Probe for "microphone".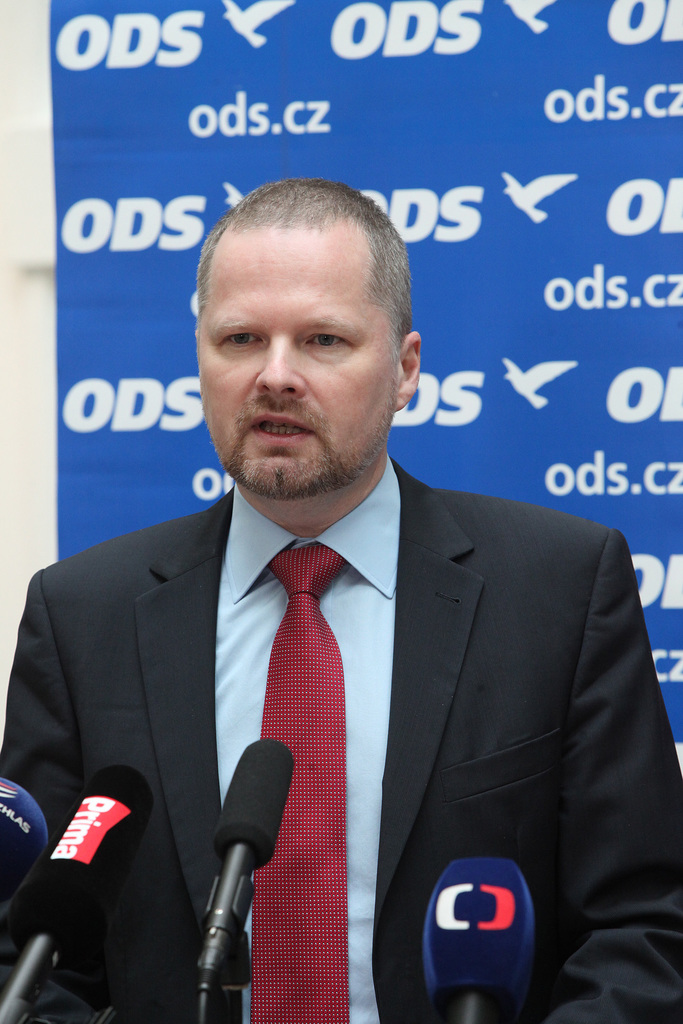
Probe result: x1=420, y1=855, x2=533, y2=1023.
